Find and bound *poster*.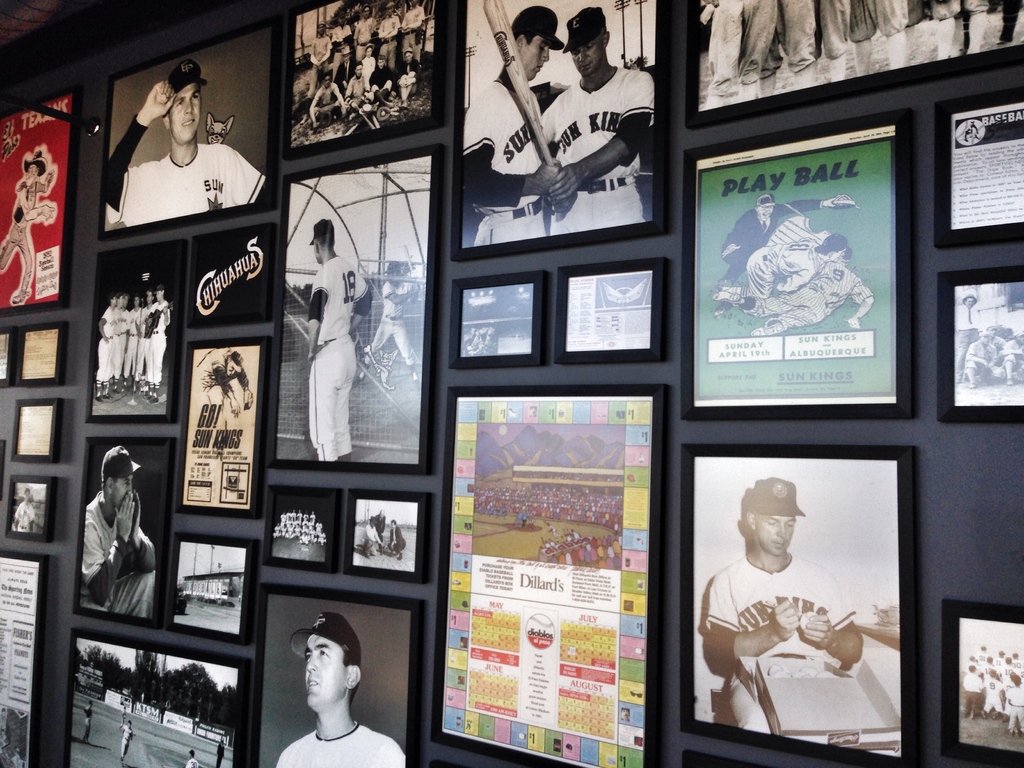
Bound: 0:87:75:309.
